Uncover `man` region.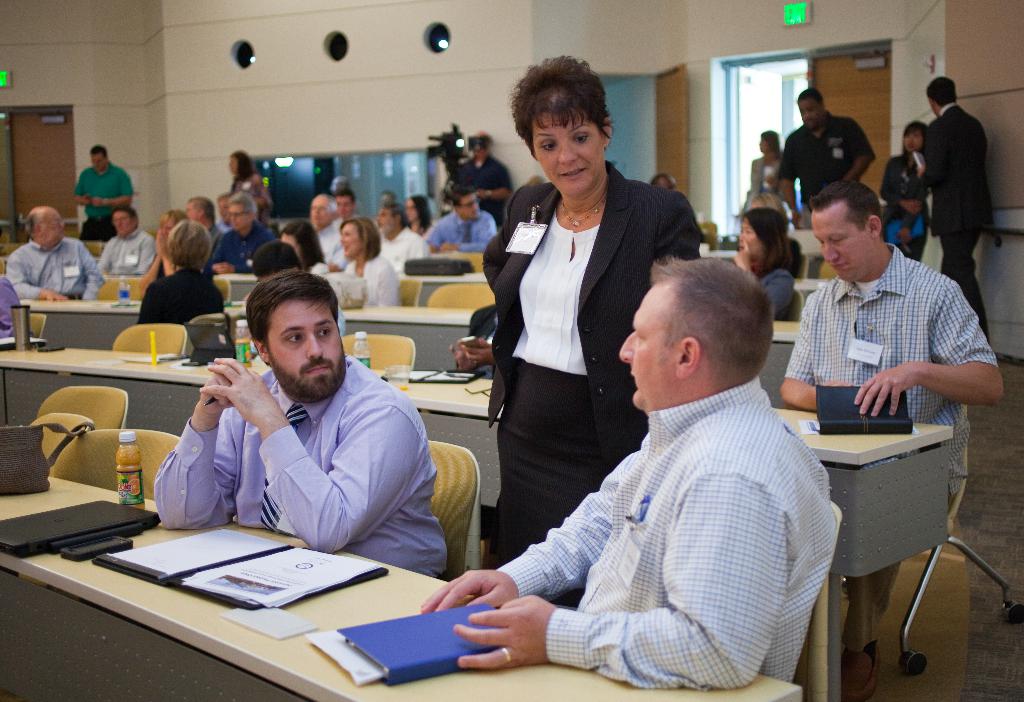
Uncovered: {"left": 7, "top": 207, "right": 106, "bottom": 302}.
